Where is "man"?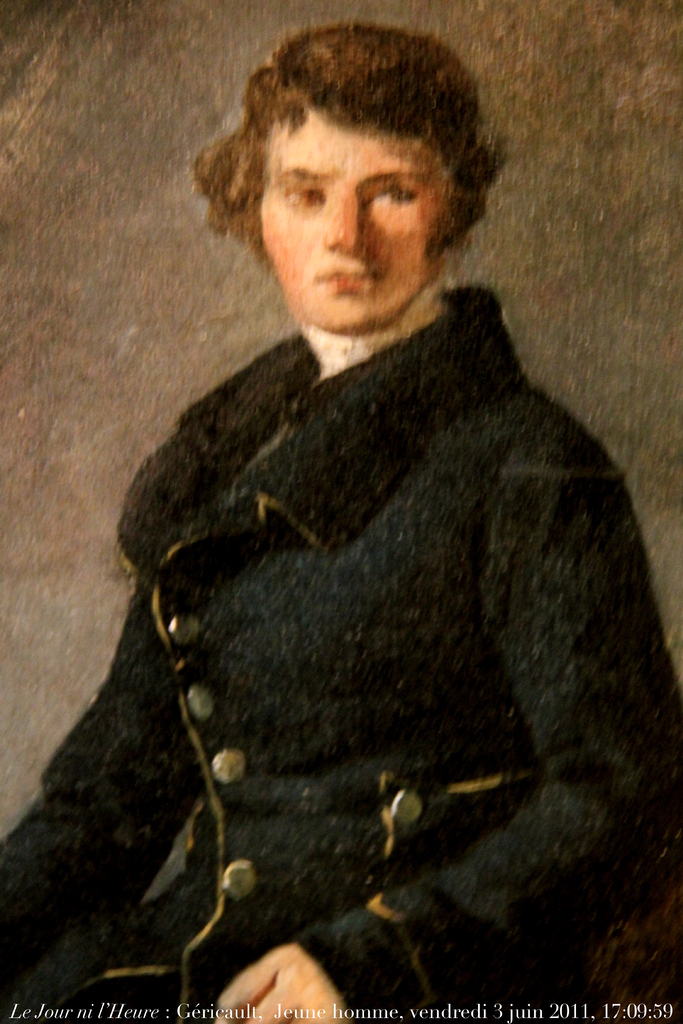
bbox=(53, 35, 668, 944).
